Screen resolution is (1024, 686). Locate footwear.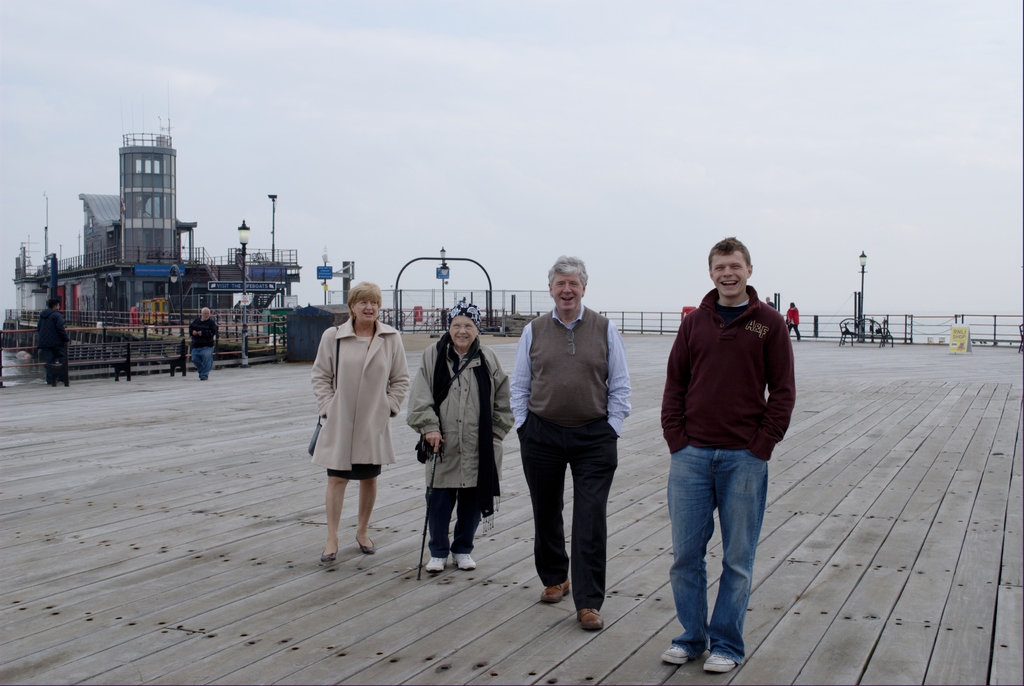
region(319, 541, 342, 562).
